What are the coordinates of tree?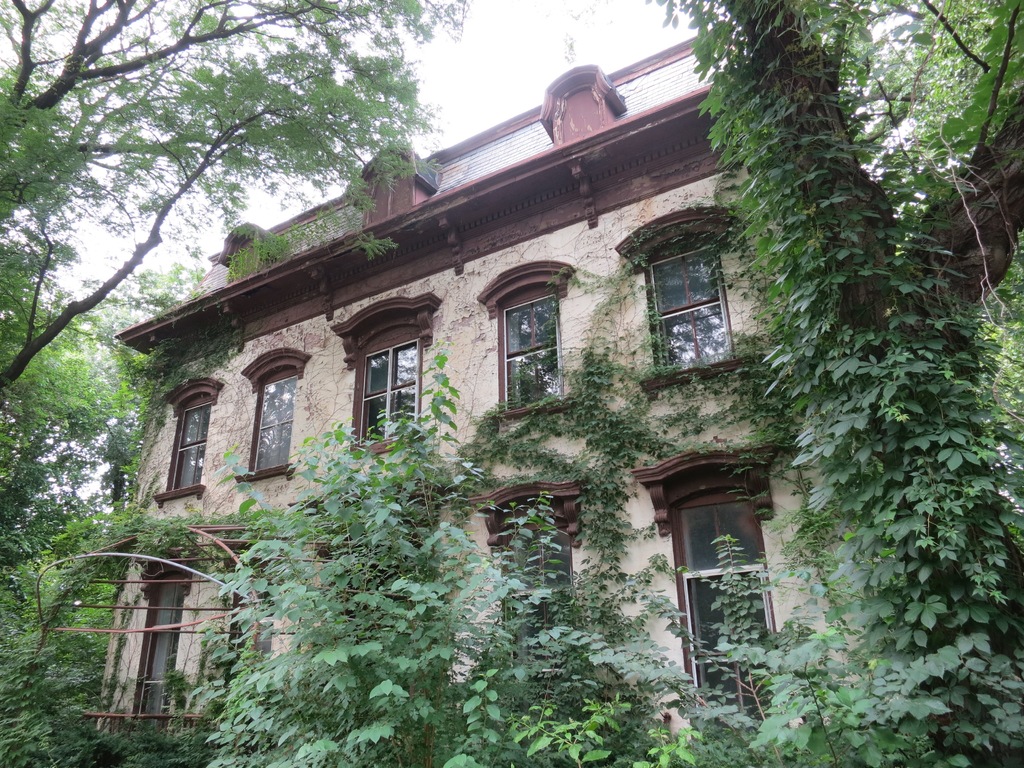
locate(707, 13, 1003, 700).
